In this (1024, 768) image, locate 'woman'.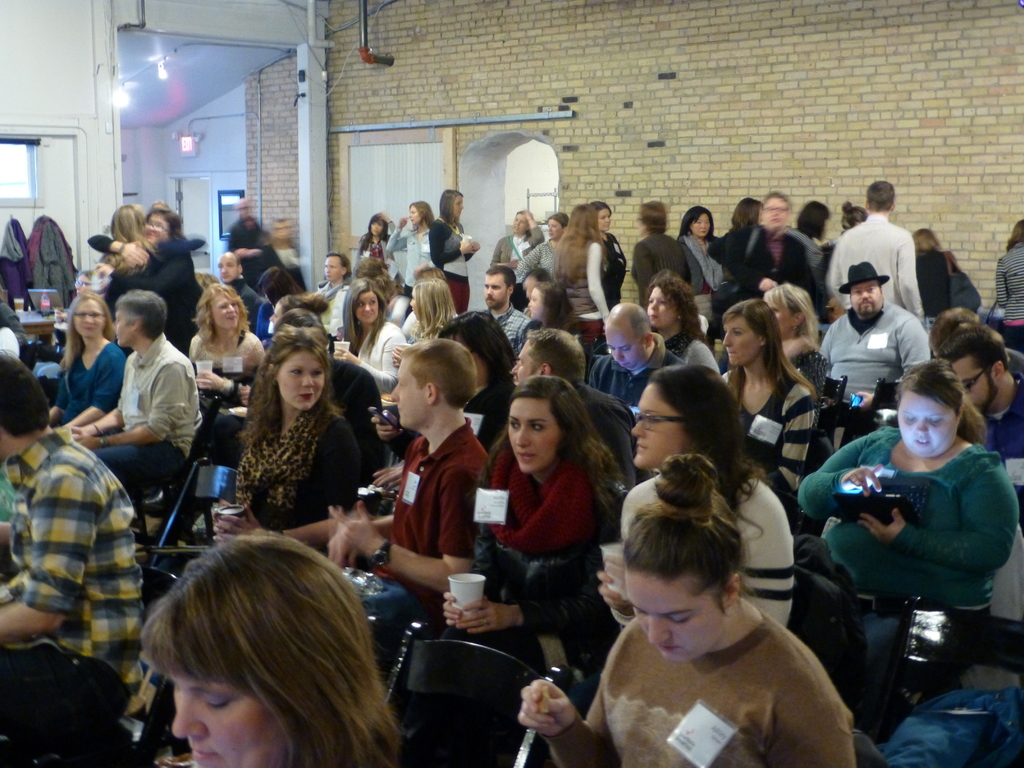
Bounding box: (x1=521, y1=278, x2=594, y2=358).
